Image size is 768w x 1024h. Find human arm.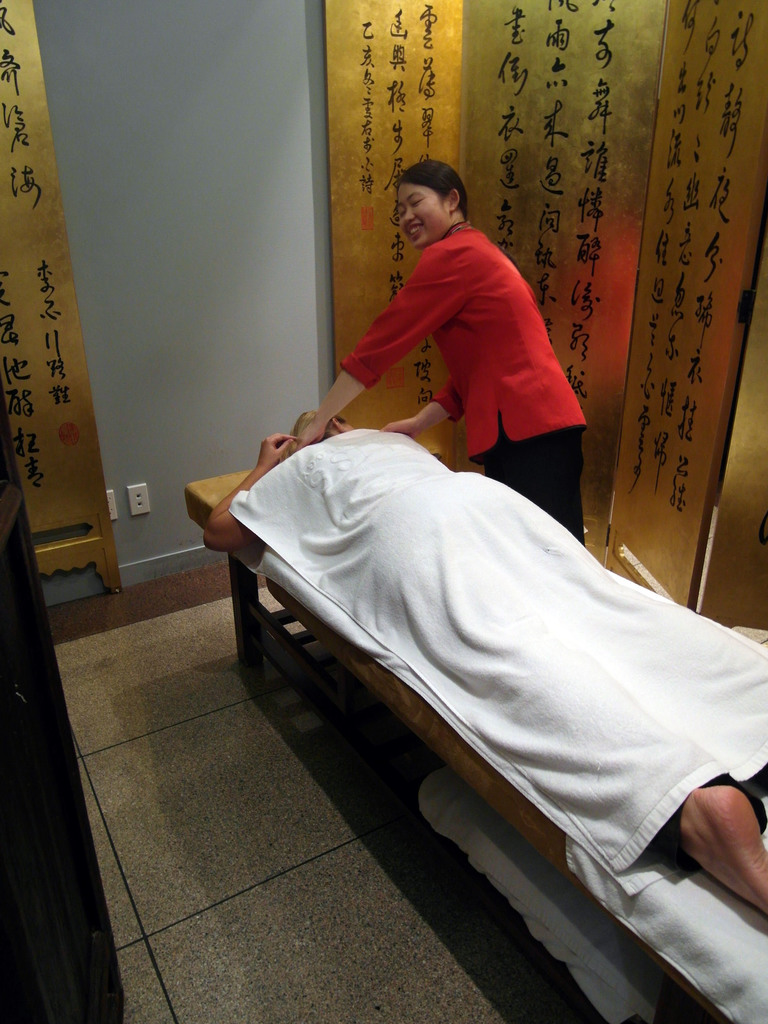
crop(380, 408, 448, 441).
